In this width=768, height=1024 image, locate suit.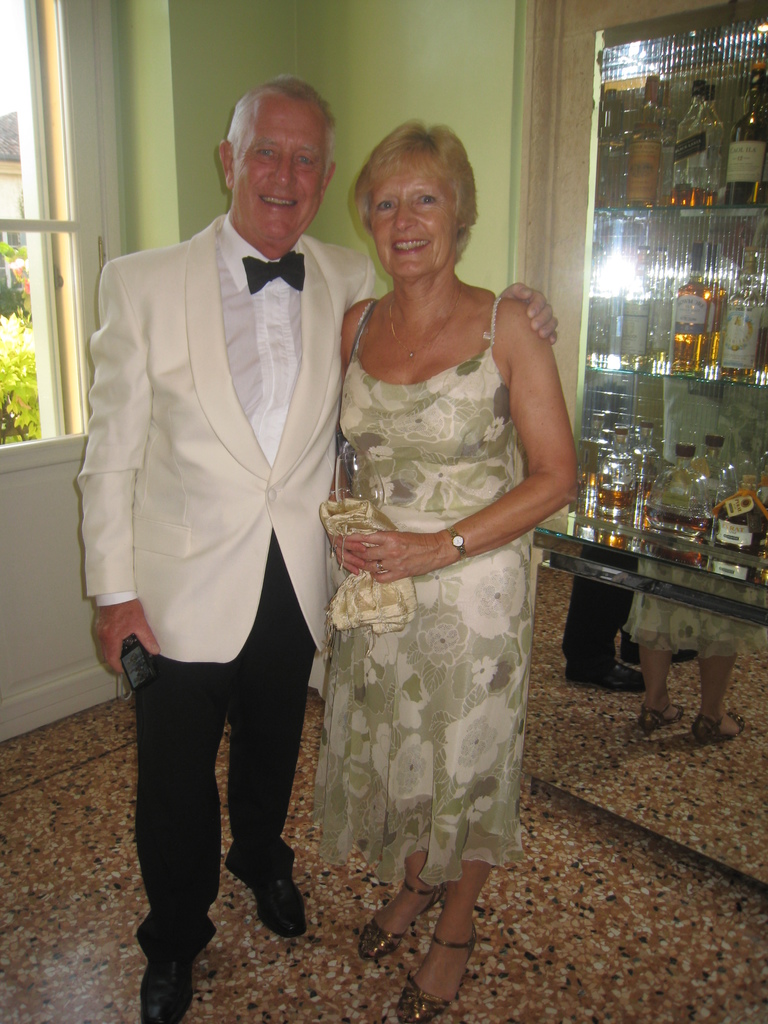
Bounding box: rect(72, 211, 396, 956).
